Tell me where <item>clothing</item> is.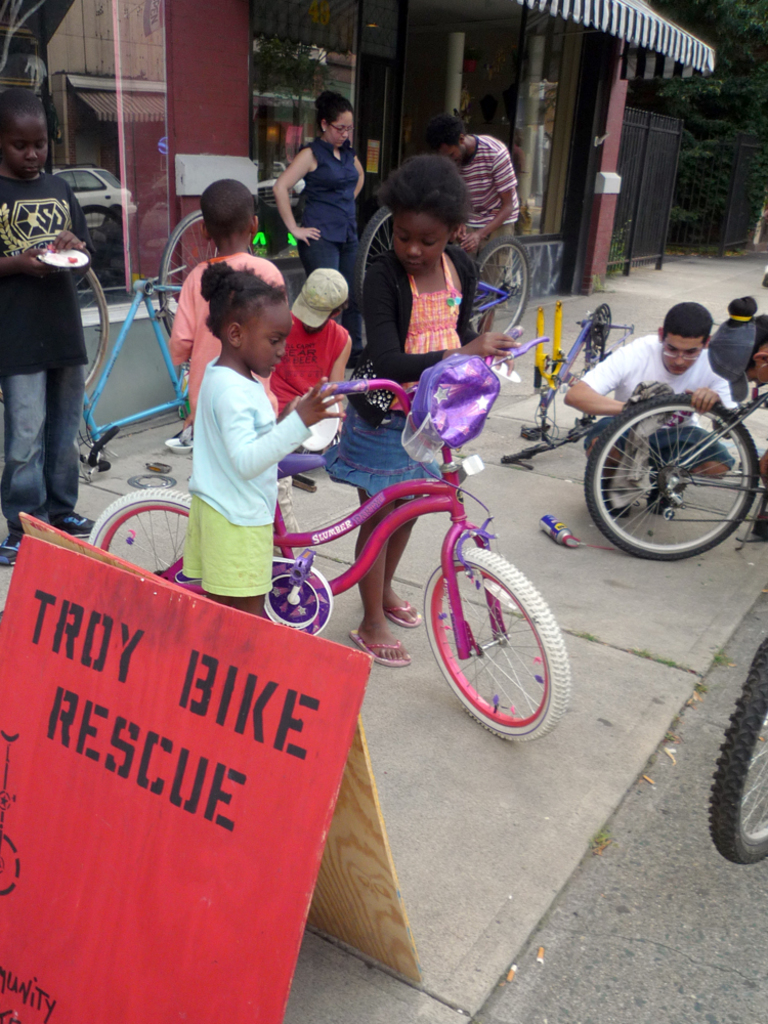
<item>clothing</item> is at 0/171/94/528.
